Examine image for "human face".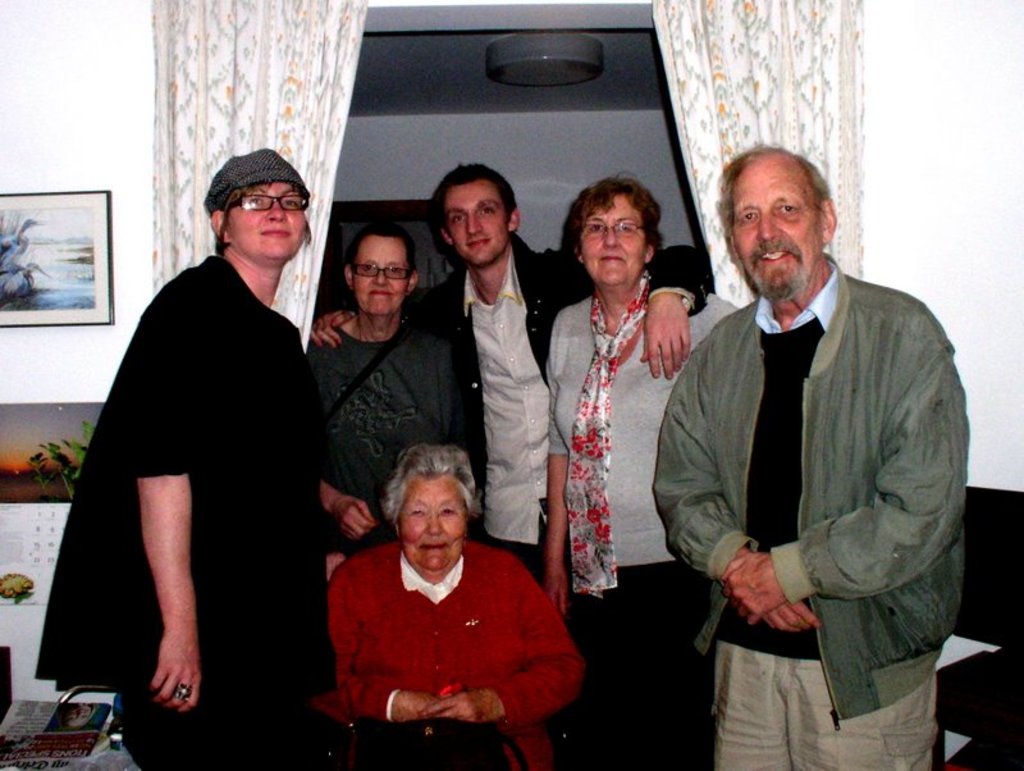
Examination result: (348,233,406,311).
